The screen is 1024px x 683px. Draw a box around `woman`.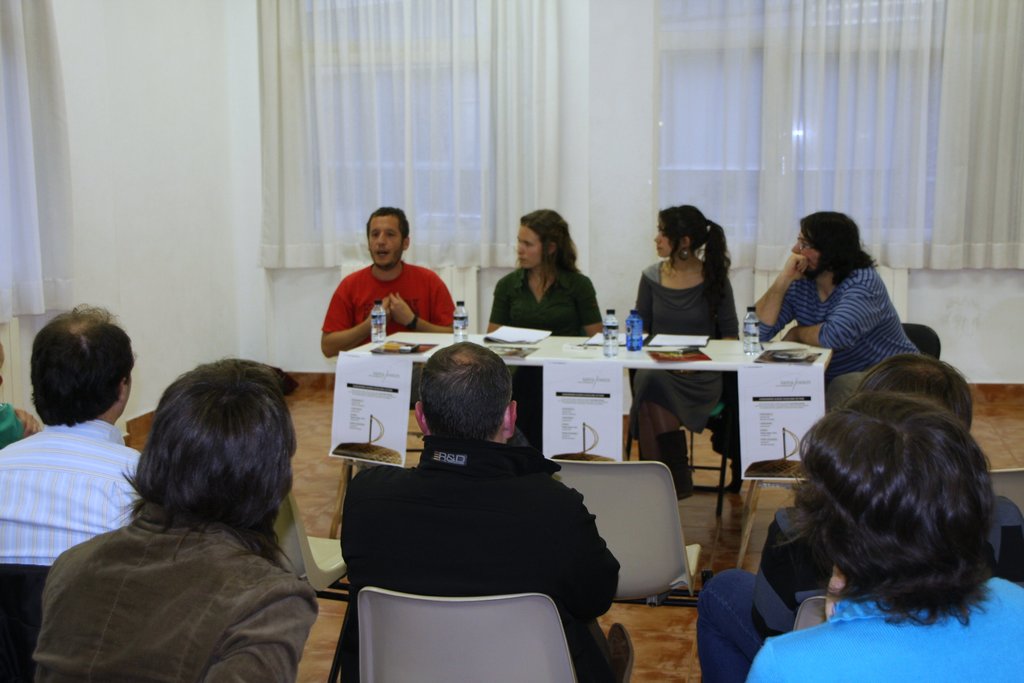
bbox(483, 213, 609, 344).
